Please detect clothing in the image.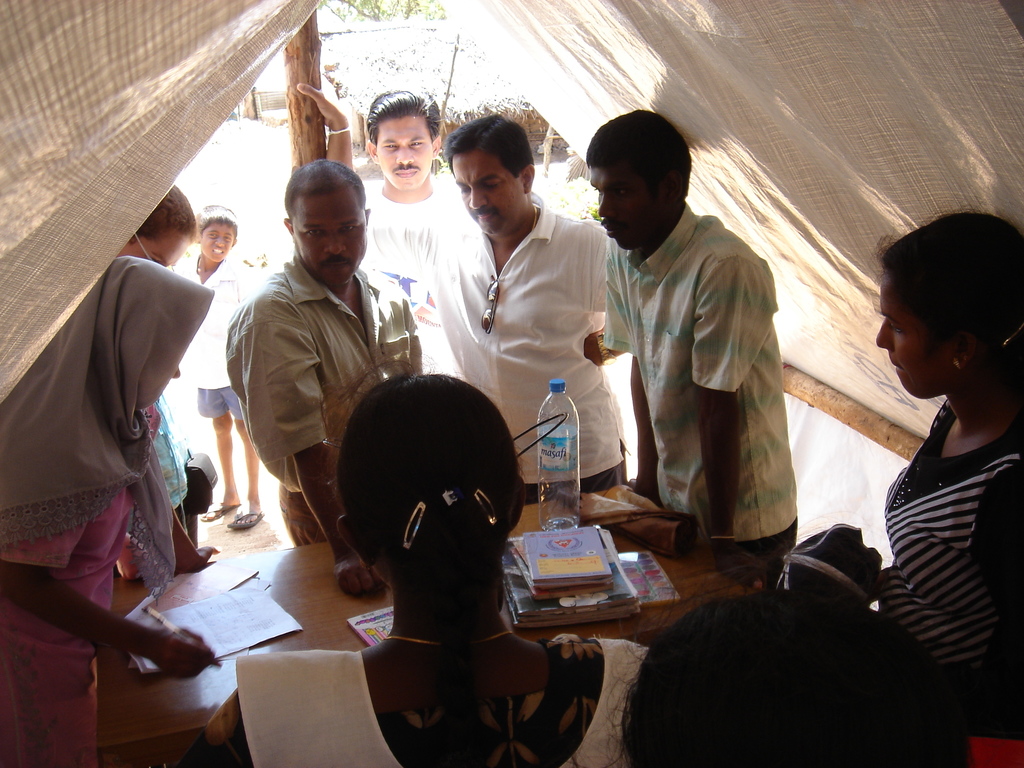
[175,254,265,430].
